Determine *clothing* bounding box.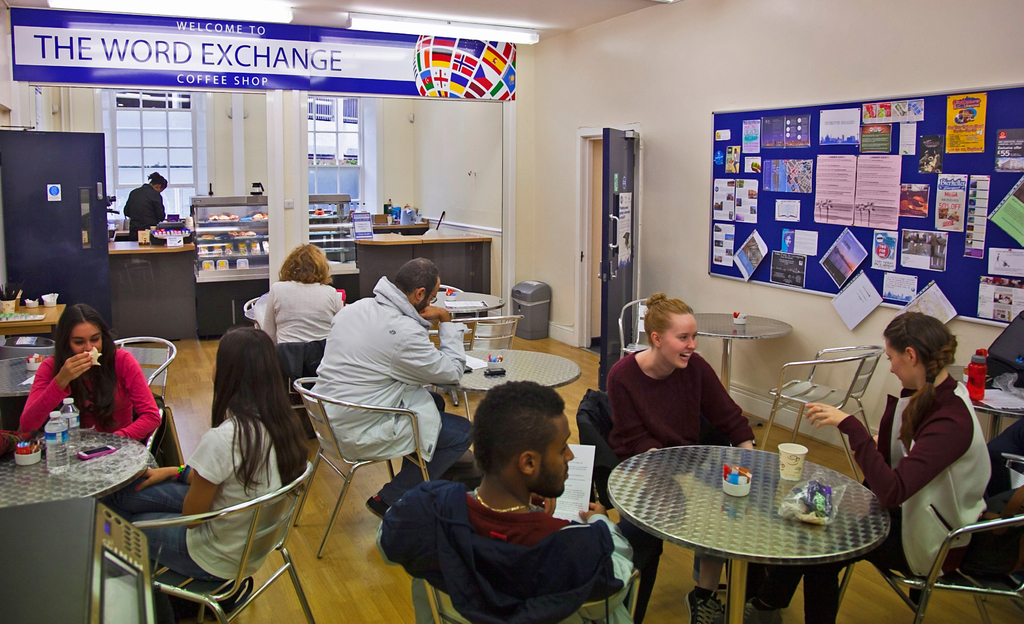
Determined: x1=260, y1=276, x2=344, y2=381.
